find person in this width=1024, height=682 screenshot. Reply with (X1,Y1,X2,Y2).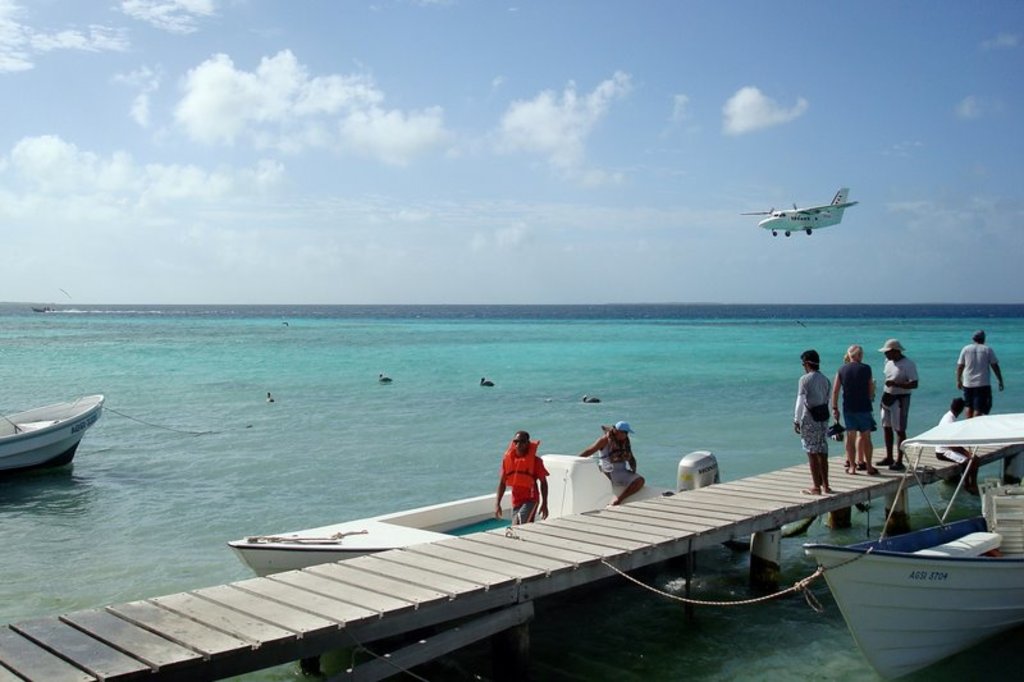
(877,339,918,472).
